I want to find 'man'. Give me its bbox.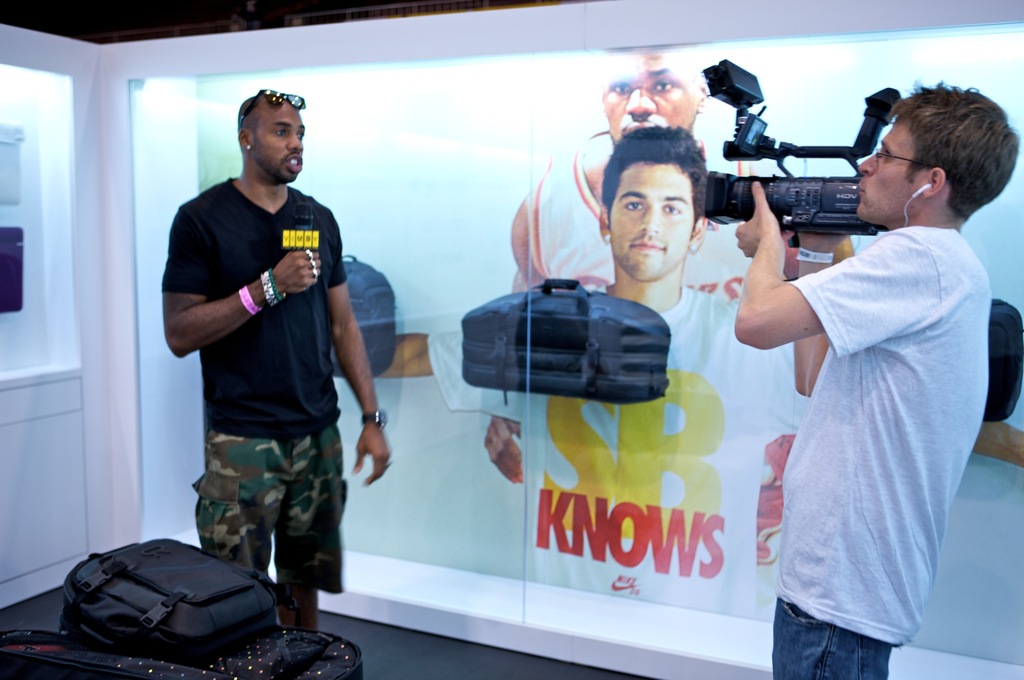
detection(149, 85, 390, 629).
